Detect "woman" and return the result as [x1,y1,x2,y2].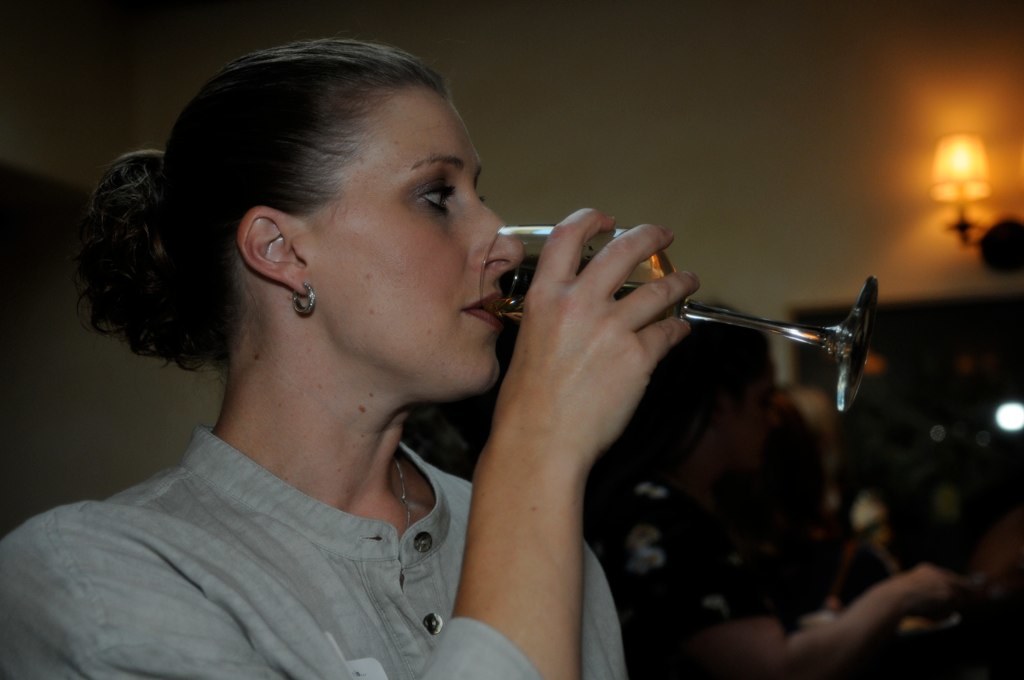
[61,27,683,679].
